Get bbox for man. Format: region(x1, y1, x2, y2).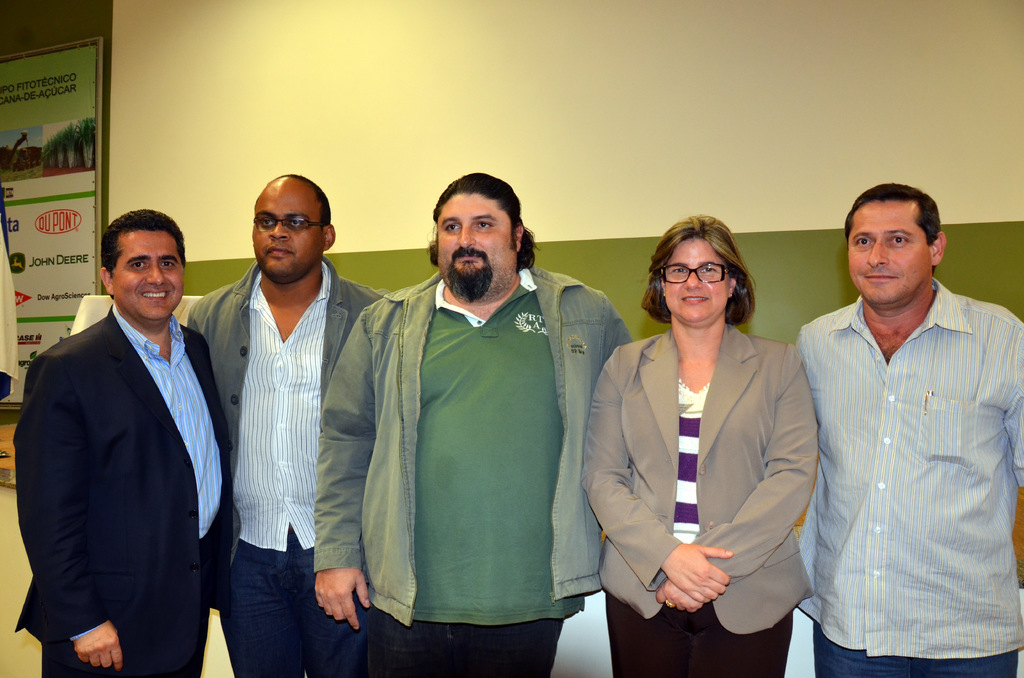
region(347, 179, 605, 662).
